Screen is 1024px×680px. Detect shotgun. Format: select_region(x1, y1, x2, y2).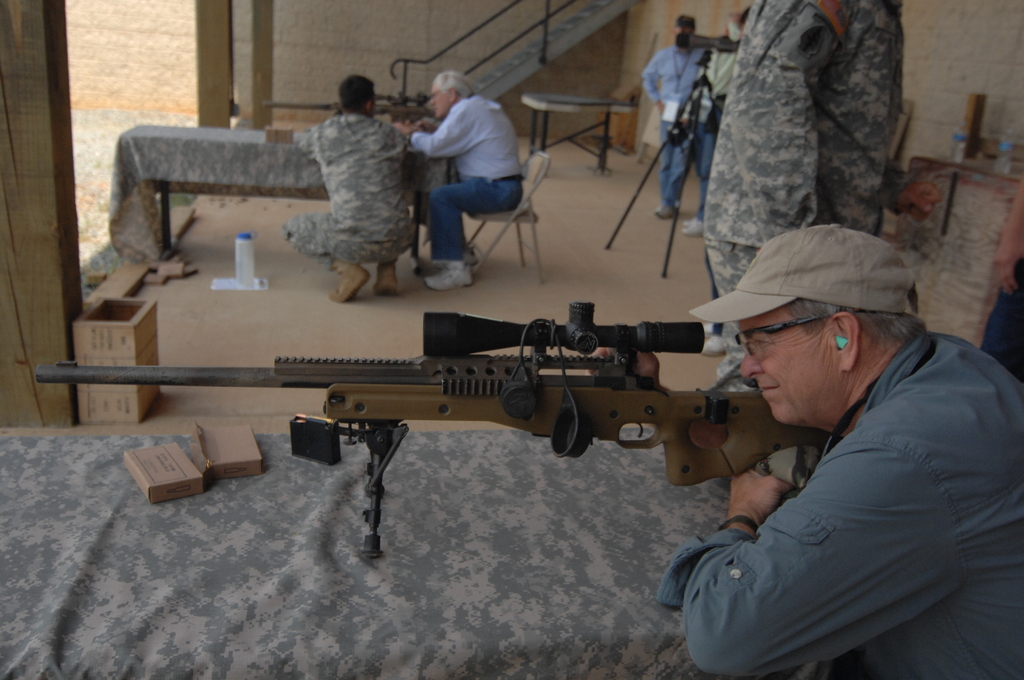
select_region(260, 93, 436, 124).
